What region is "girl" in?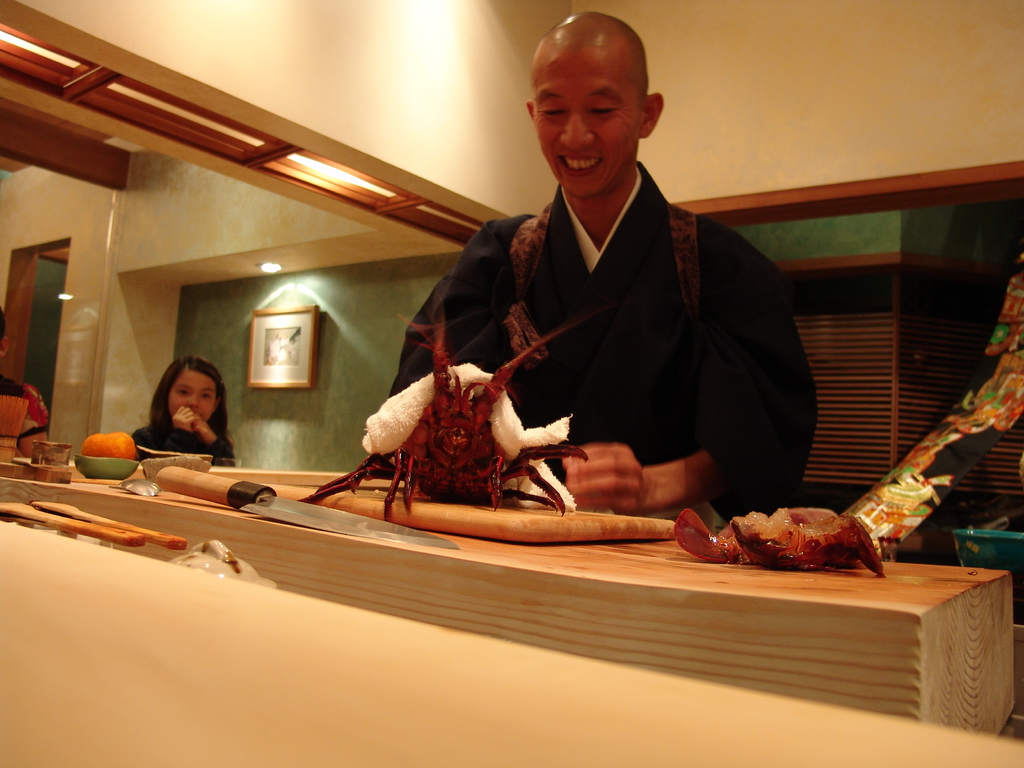
131 356 234 467.
